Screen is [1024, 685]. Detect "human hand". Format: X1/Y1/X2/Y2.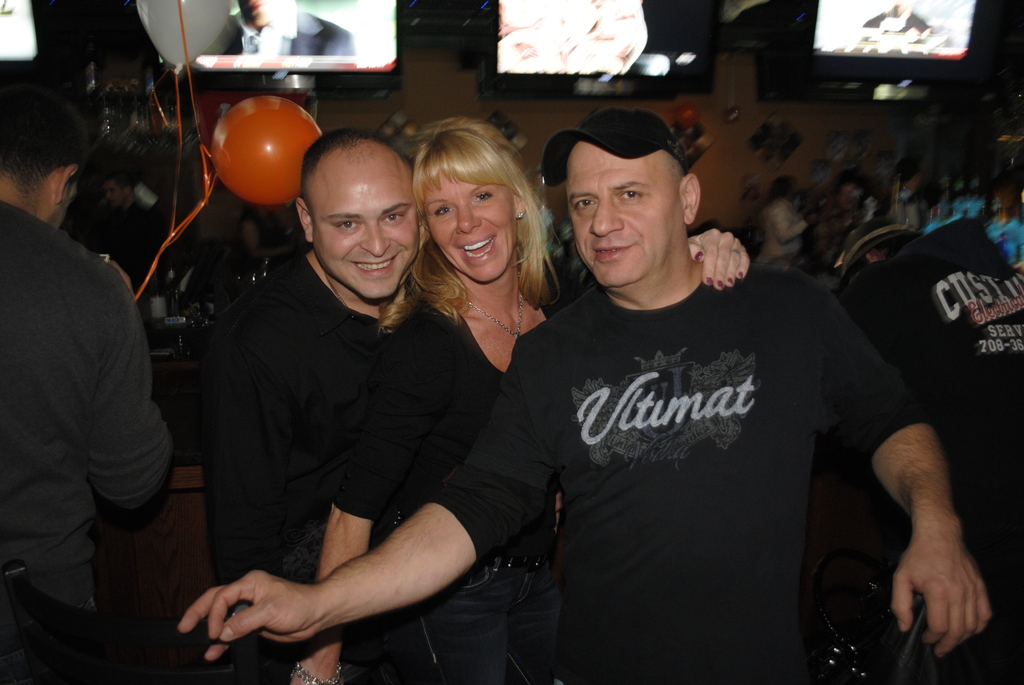
683/227/751/292.
